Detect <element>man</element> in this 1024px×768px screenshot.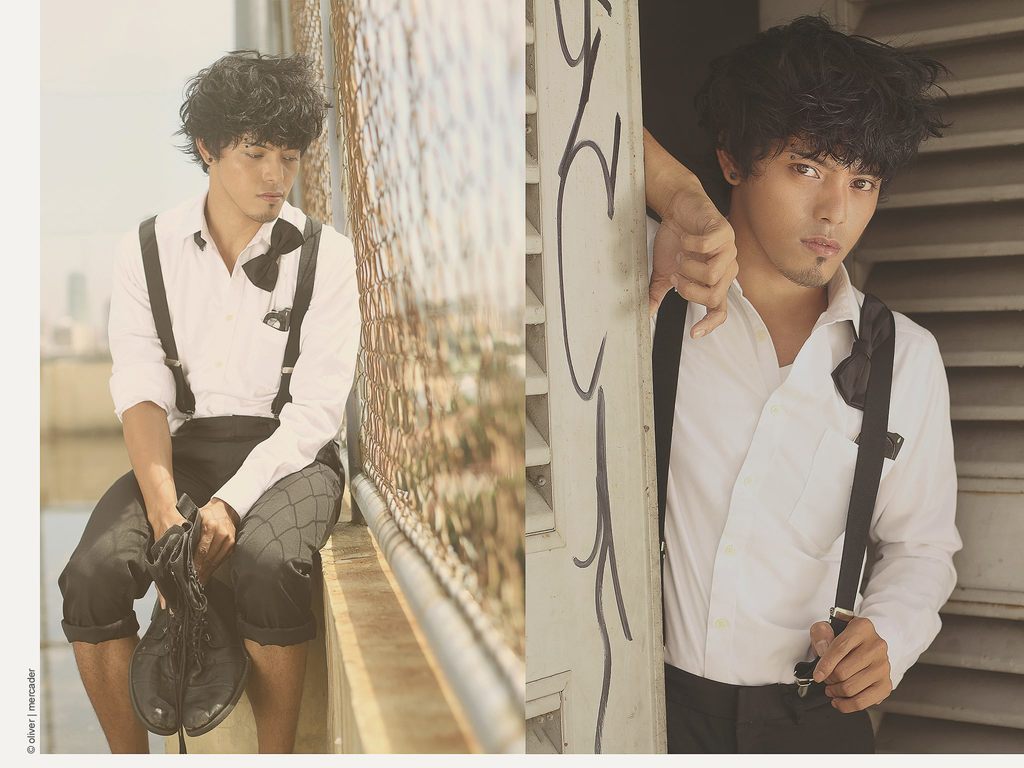
Detection: bbox=[627, 19, 980, 767].
